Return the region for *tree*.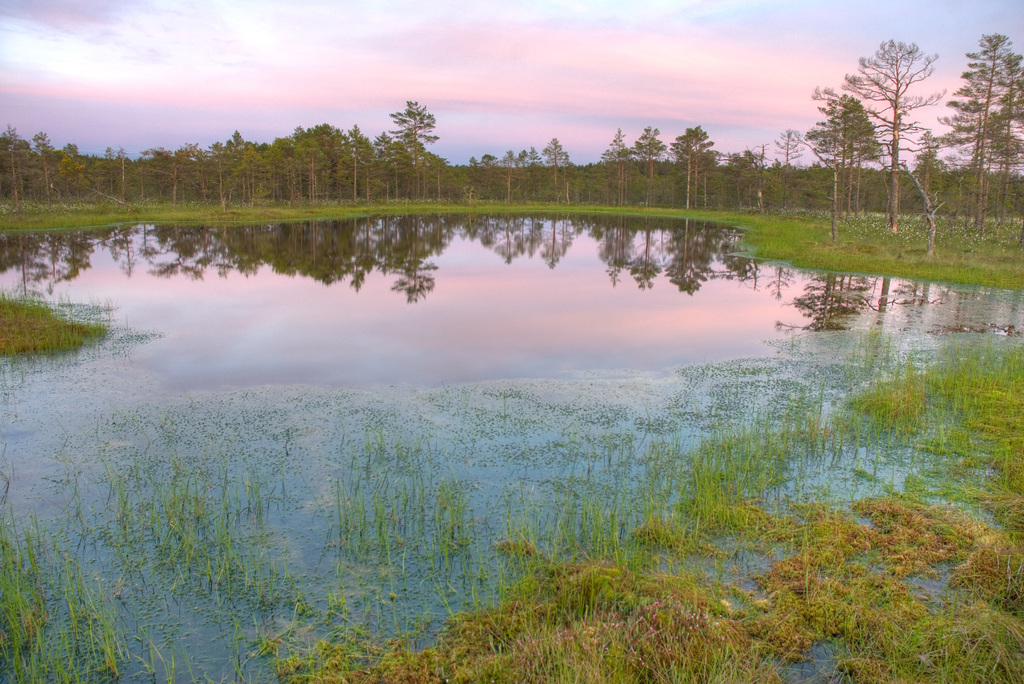
pyautogui.locateOnScreen(929, 23, 1015, 242).
